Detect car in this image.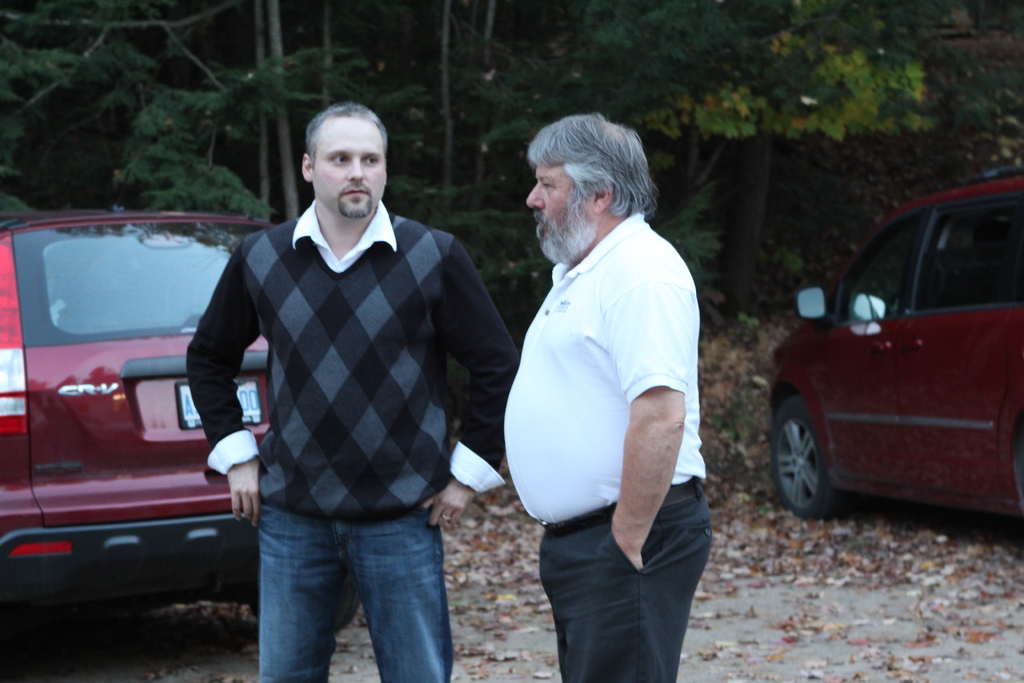
Detection: Rect(0, 169, 360, 638).
